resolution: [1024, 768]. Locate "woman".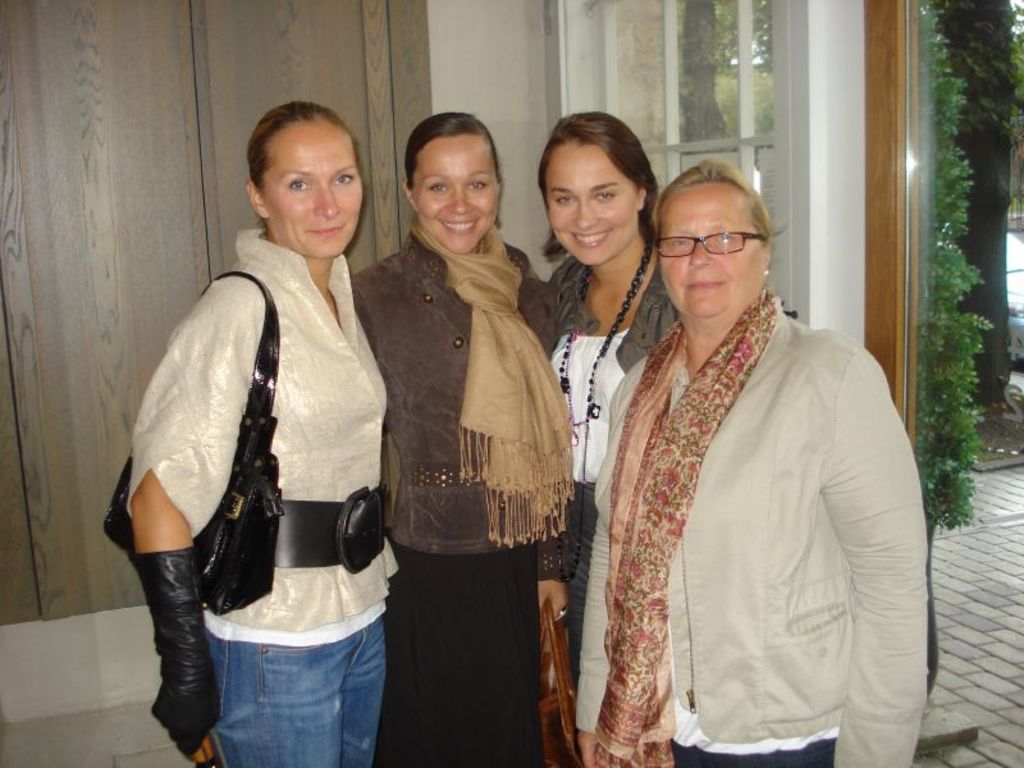
543, 113, 684, 765.
